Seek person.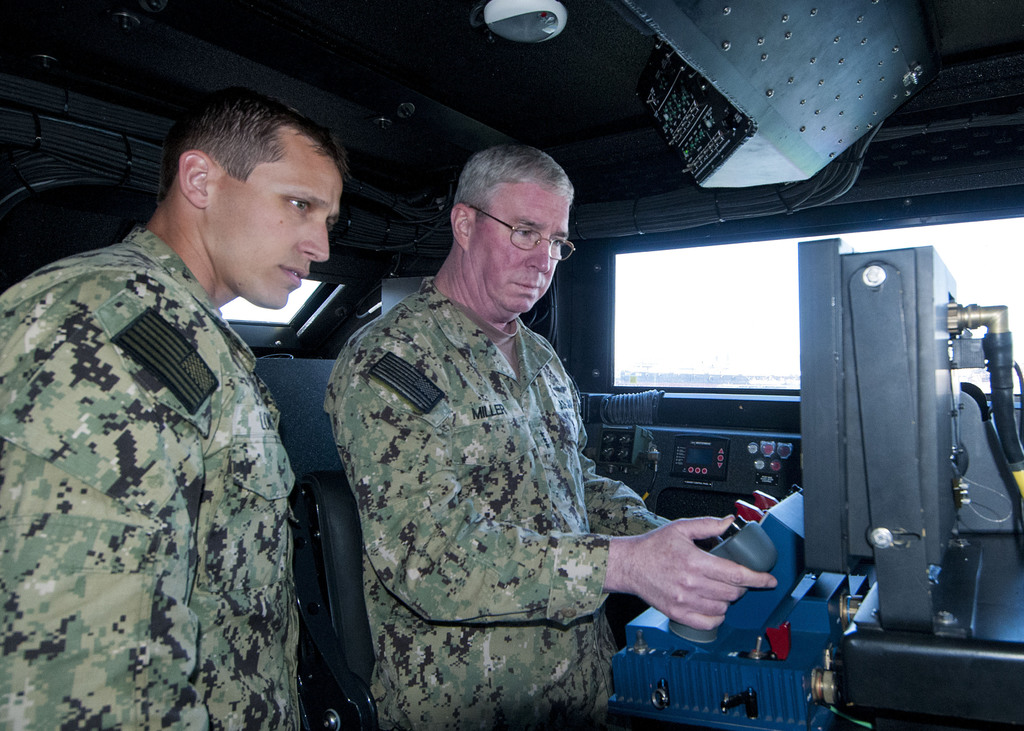
BBox(324, 143, 781, 730).
